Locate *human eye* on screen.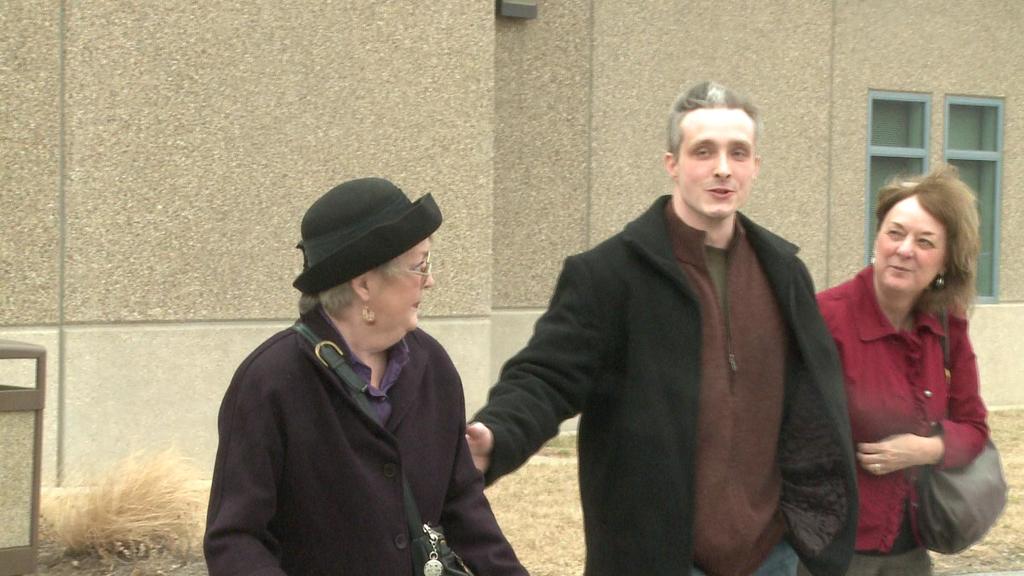
On screen at [x1=884, y1=225, x2=906, y2=240].
